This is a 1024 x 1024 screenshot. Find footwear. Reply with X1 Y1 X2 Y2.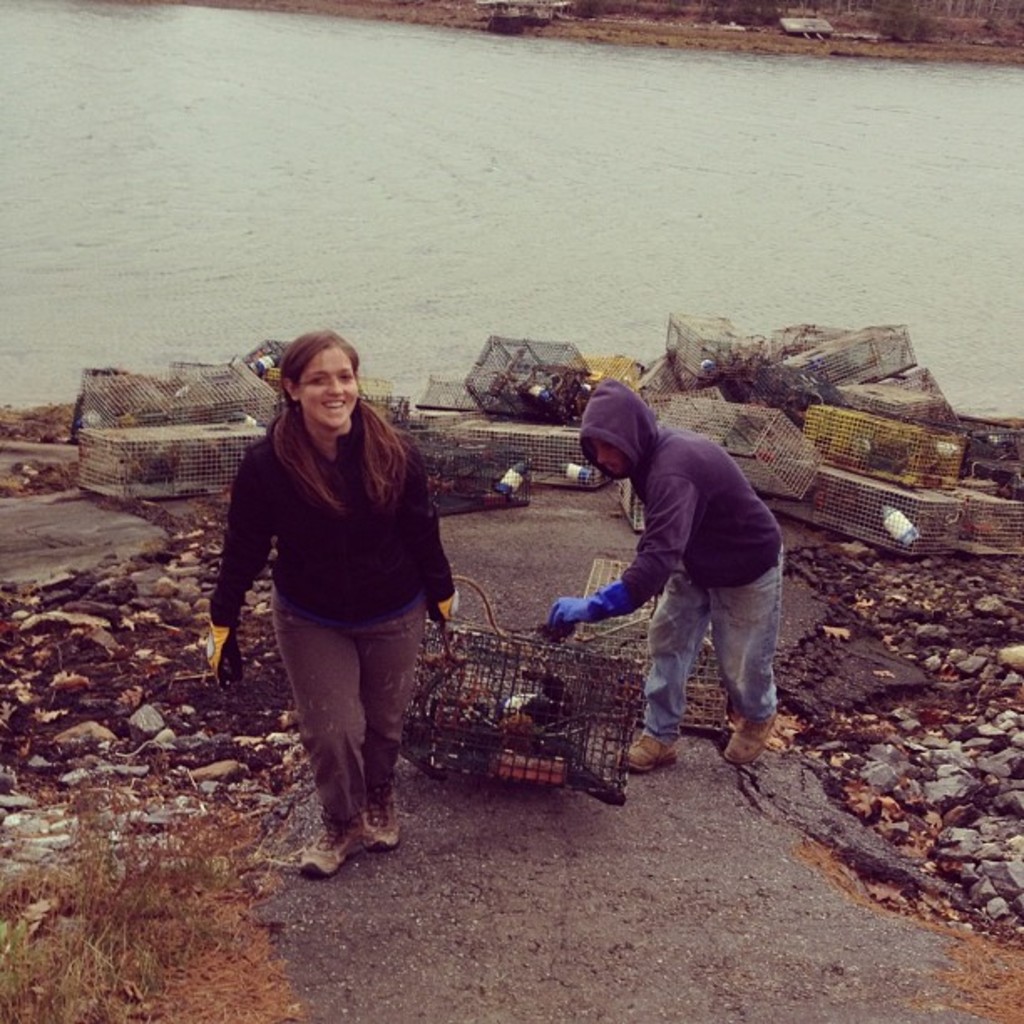
726 709 776 773.
